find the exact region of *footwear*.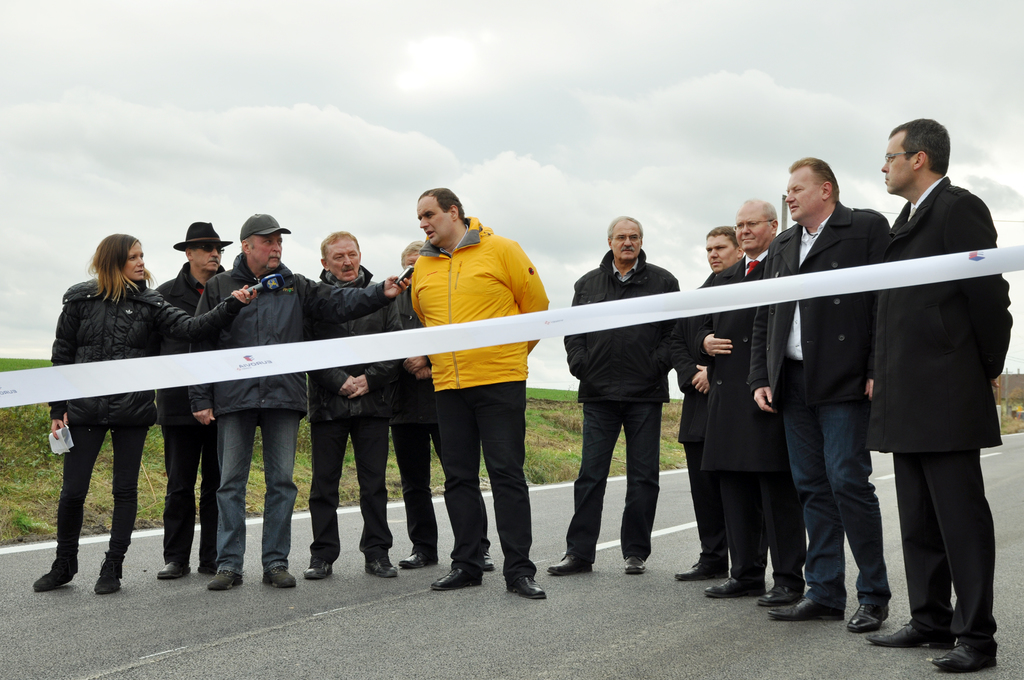
Exact region: <box>548,553,591,576</box>.
